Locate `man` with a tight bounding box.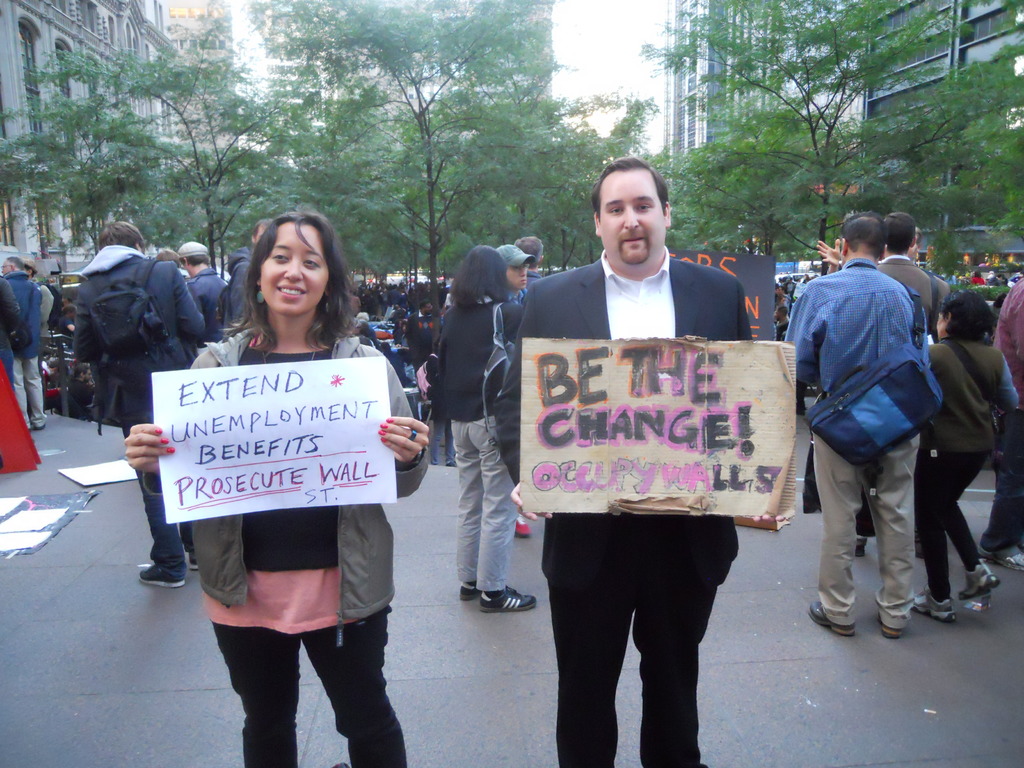
<bbox>778, 214, 924, 640</bbox>.
